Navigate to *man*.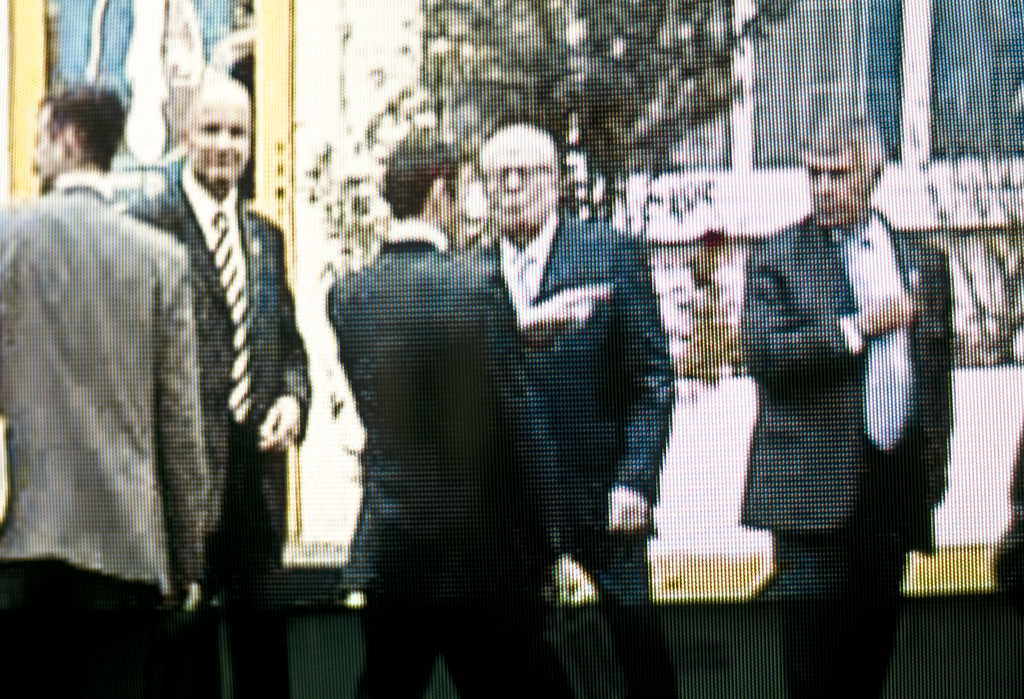
Navigation target: select_region(463, 124, 678, 698).
